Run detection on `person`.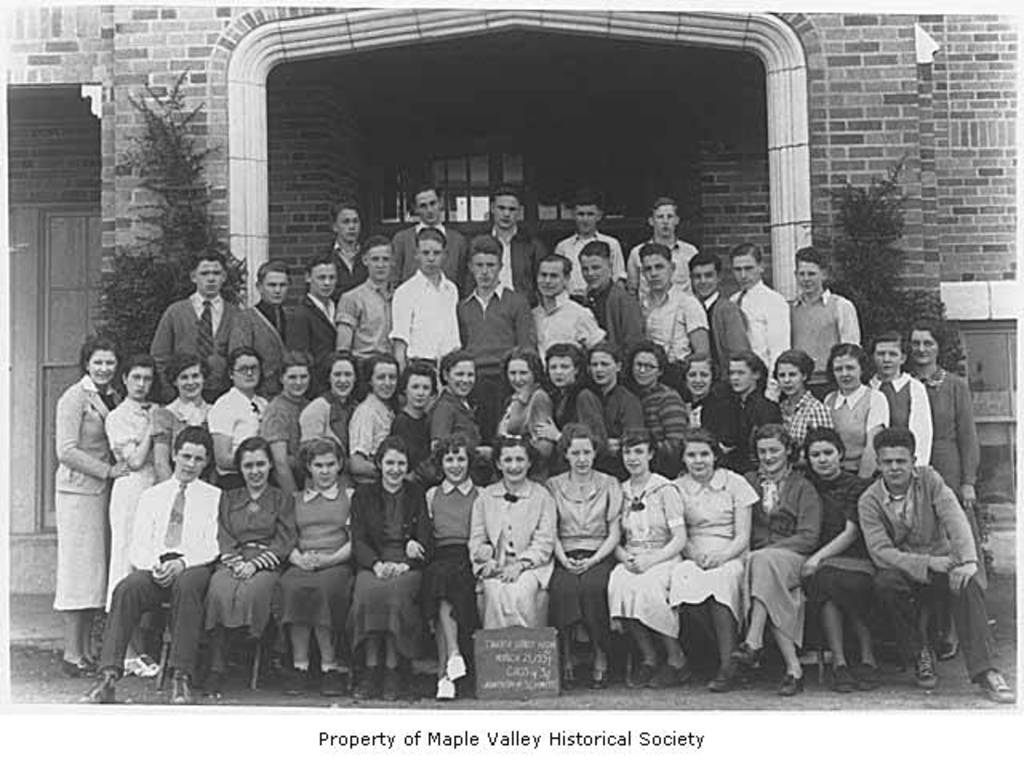
Result: bbox(554, 192, 630, 302).
